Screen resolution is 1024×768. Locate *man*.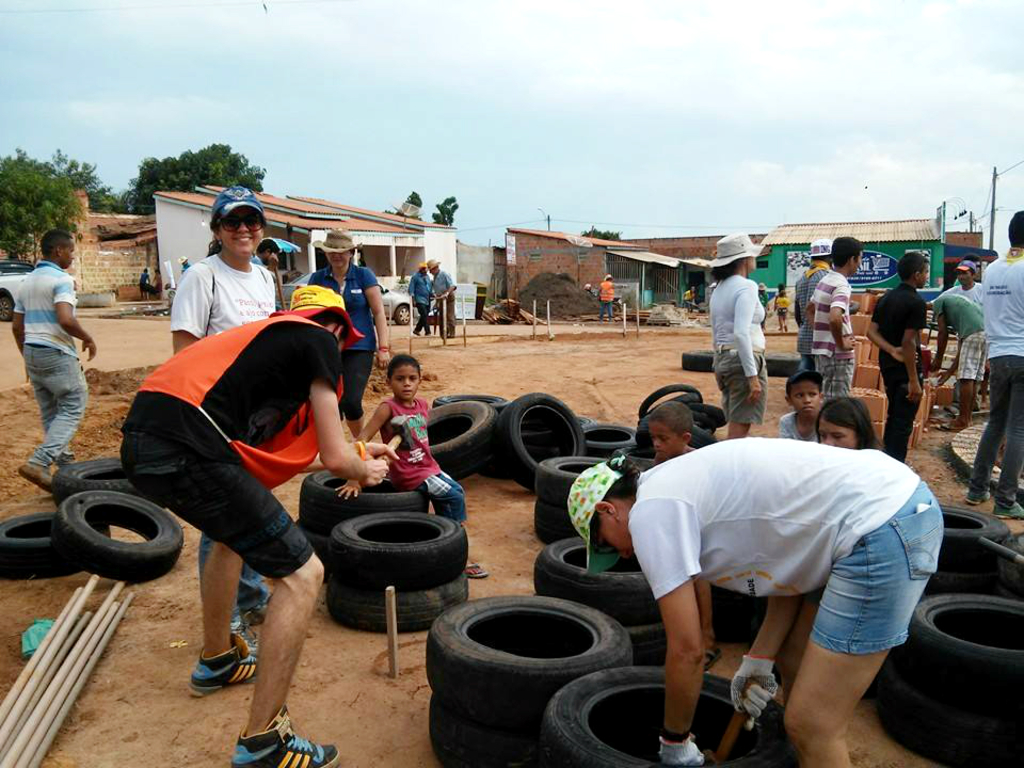
pyautogui.locateOnScreen(803, 236, 866, 401).
